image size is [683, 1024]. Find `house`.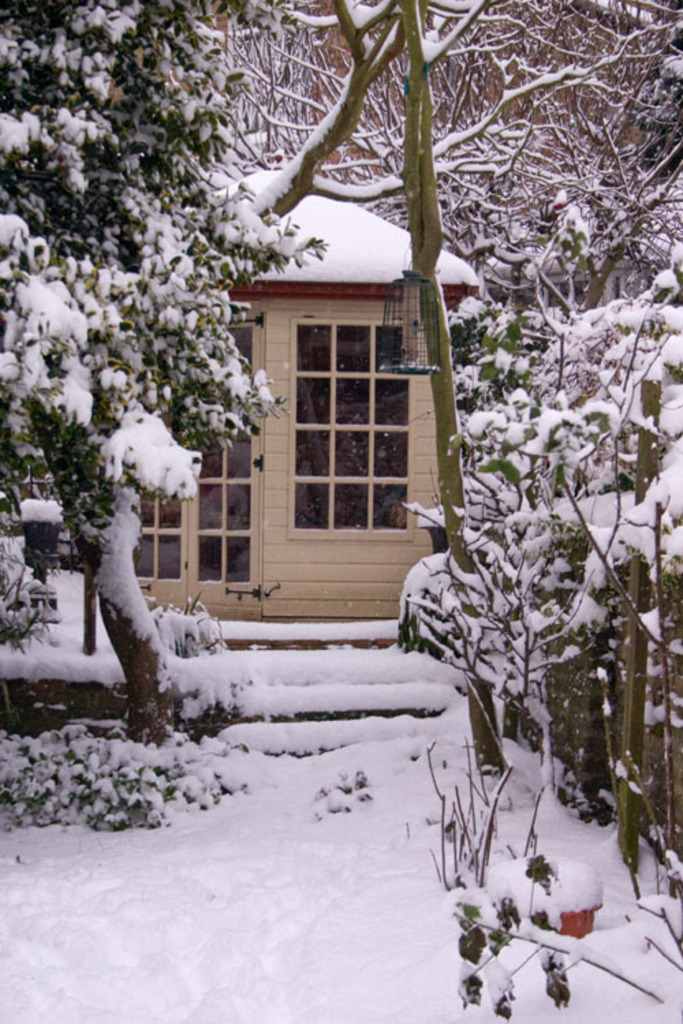
left=135, top=164, right=482, bottom=628.
